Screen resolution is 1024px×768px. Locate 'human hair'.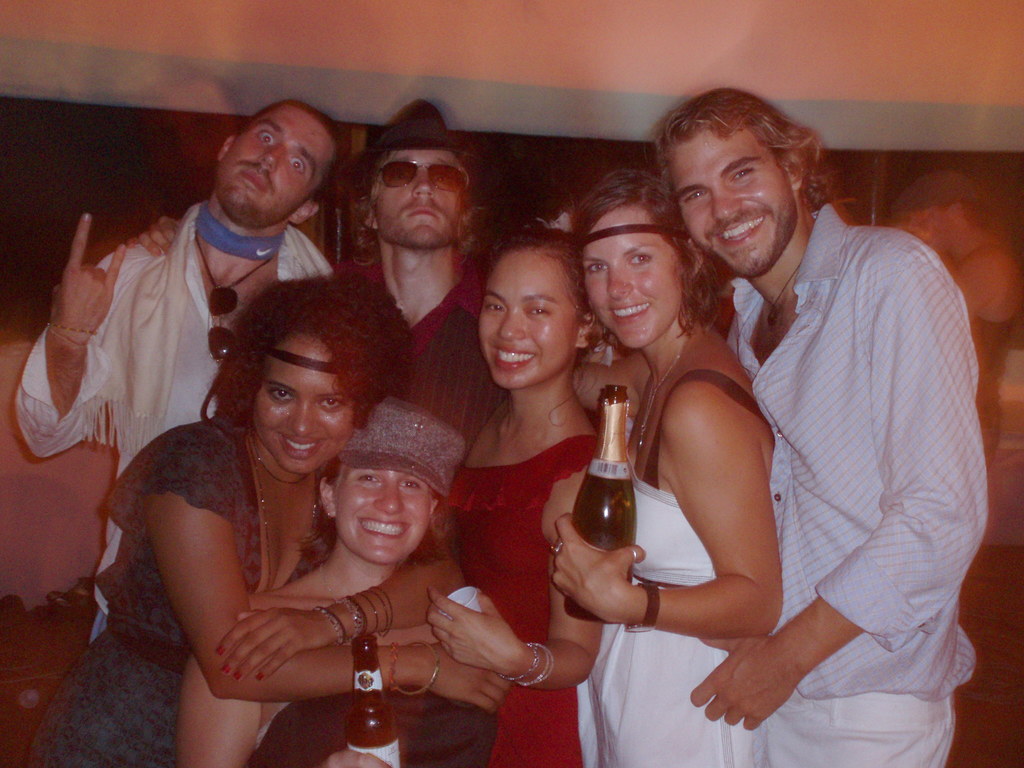
bbox=(649, 89, 834, 208).
